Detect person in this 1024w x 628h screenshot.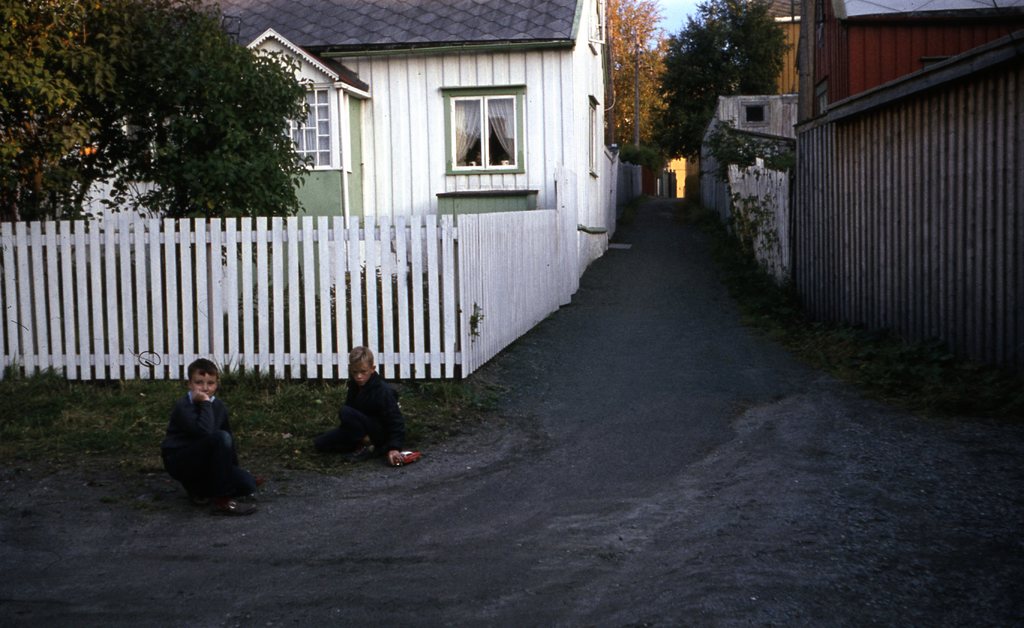
Detection: [337,345,403,465].
